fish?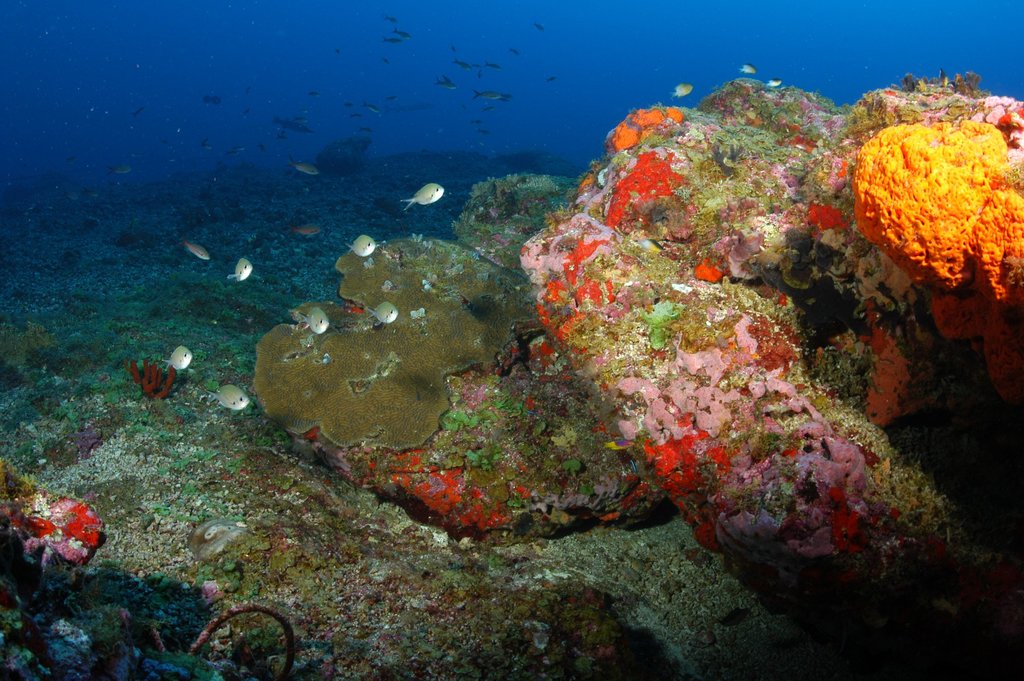
<region>345, 232, 377, 259</region>
